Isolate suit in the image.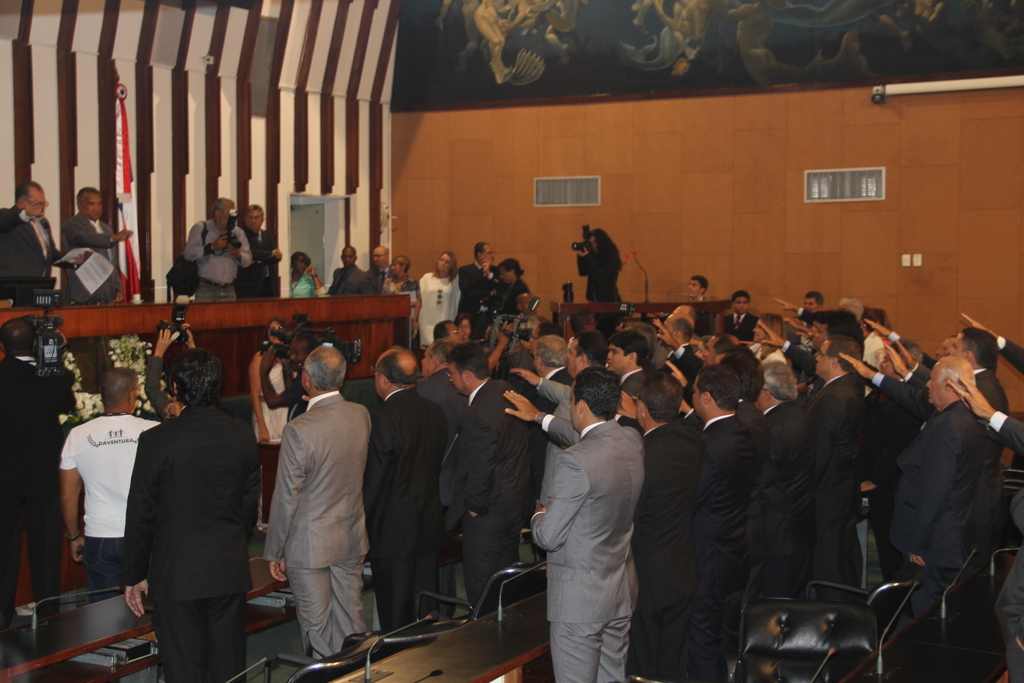
Isolated region: [x1=903, y1=334, x2=1003, y2=466].
